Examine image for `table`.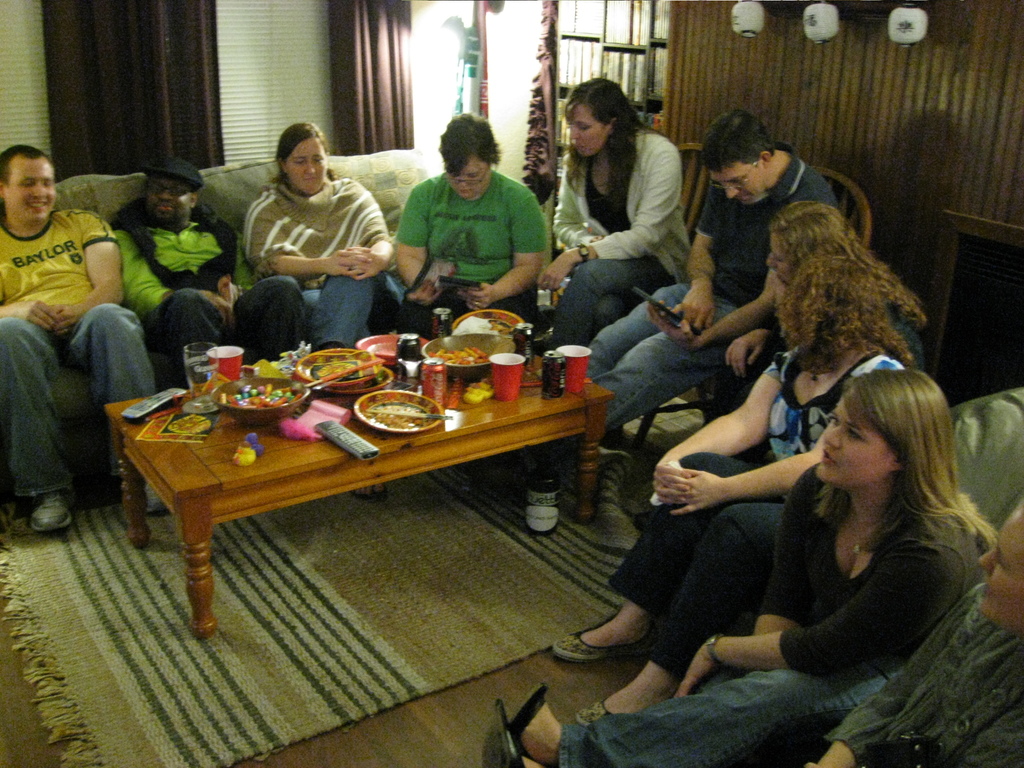
Examination result: Rect(115, 318, 624, 685).
